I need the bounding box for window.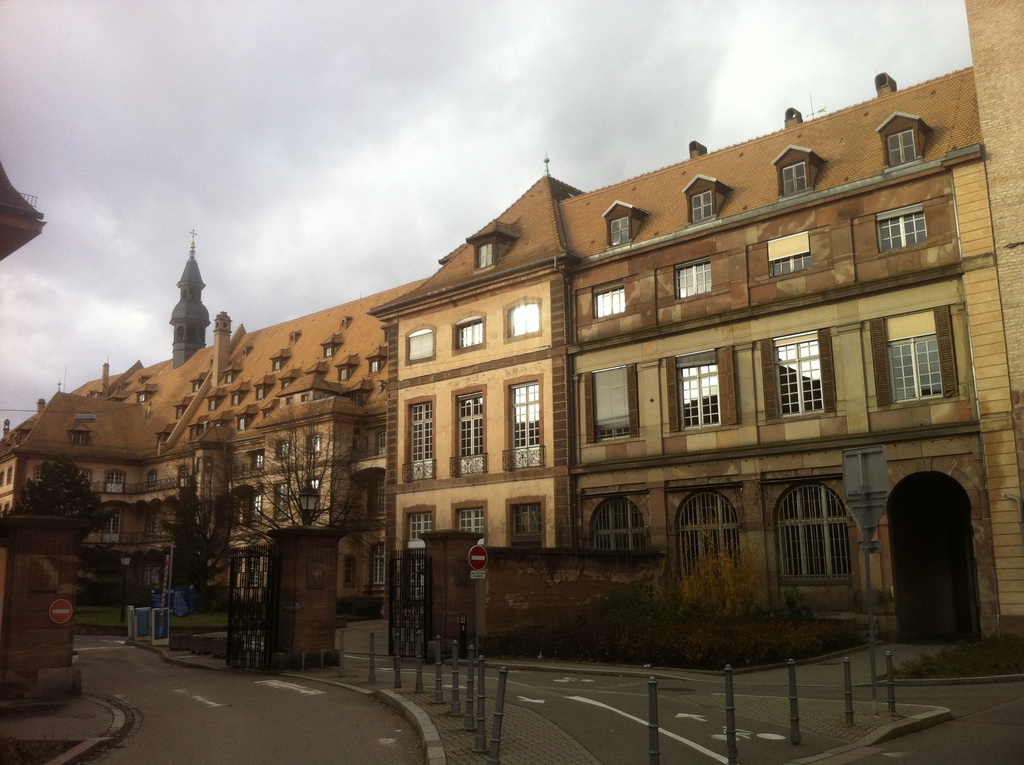
Here it is: box(175, 405, 184, 421).
